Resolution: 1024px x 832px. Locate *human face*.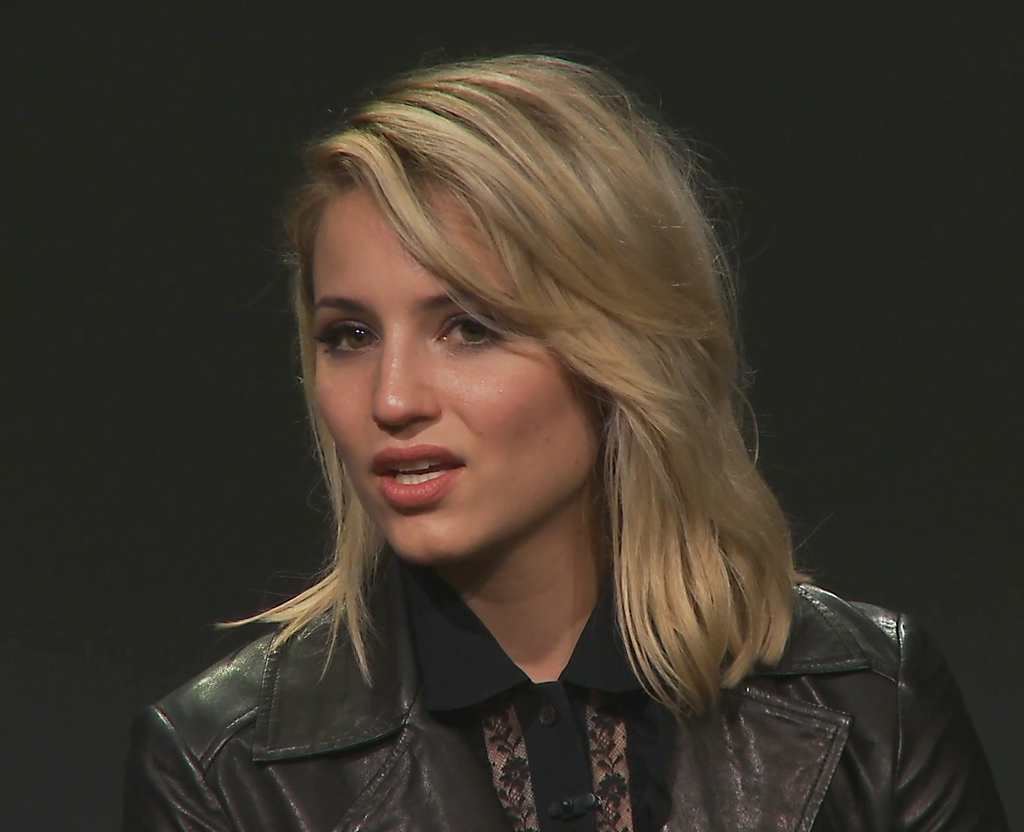
left=307, top=182, right=629, bottom=565.
